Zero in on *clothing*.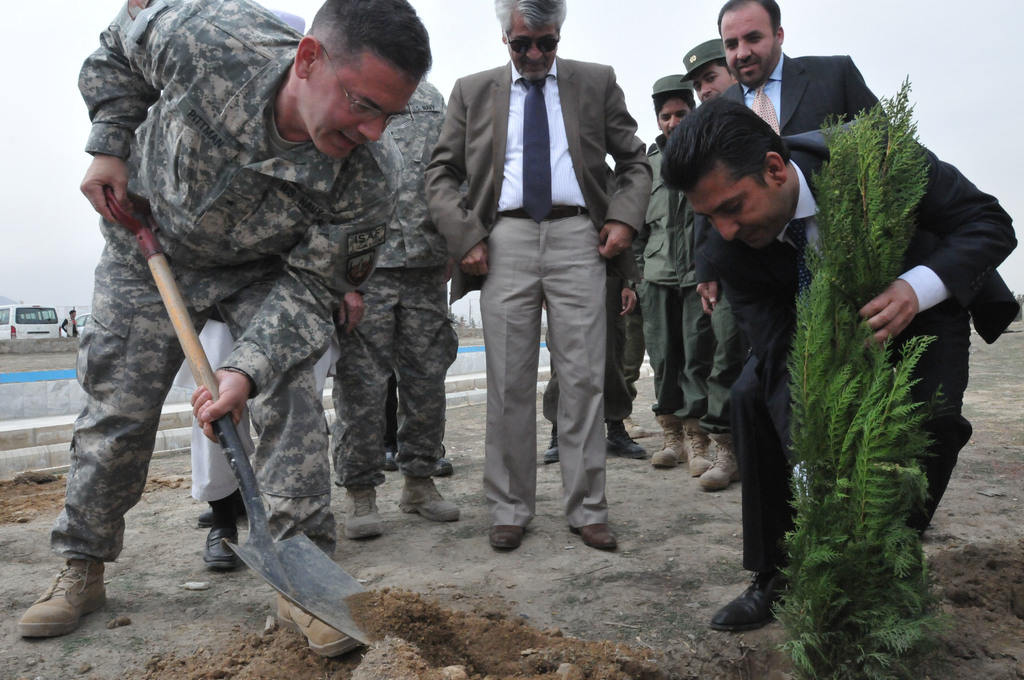
Zeroed in: crop(676, 195, 749, 438).
